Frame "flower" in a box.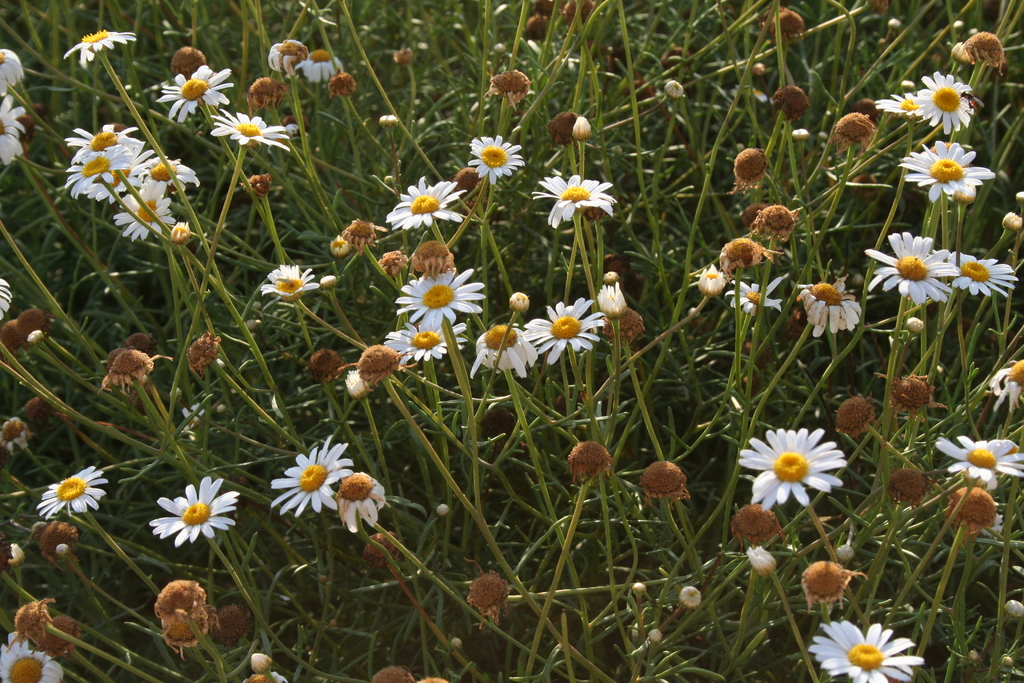
pyautogui.locateOnScreen(728, 145, 767, 204).
